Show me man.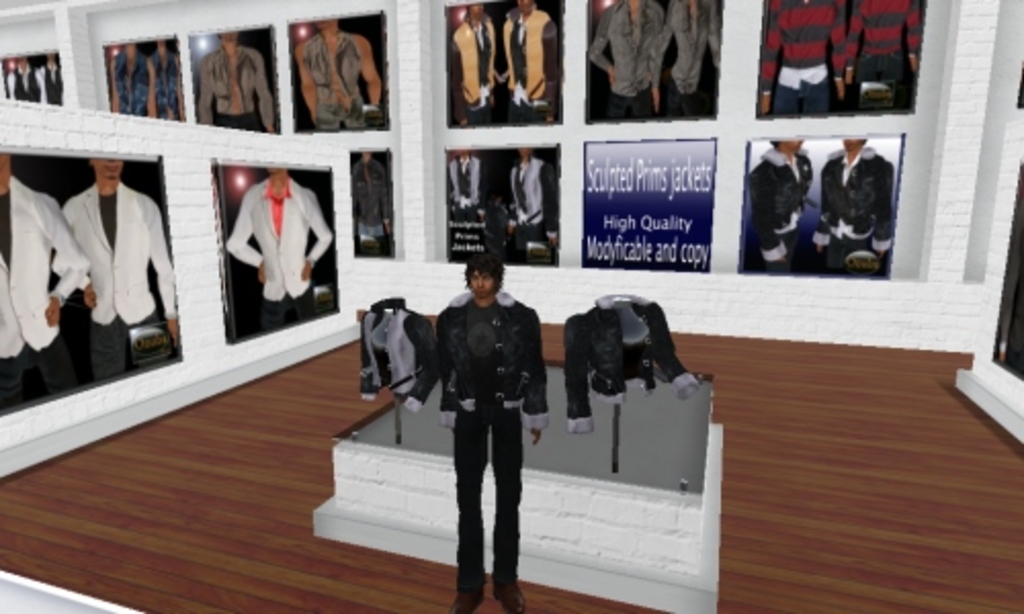
man is here: 0, 145, 94, 409.
